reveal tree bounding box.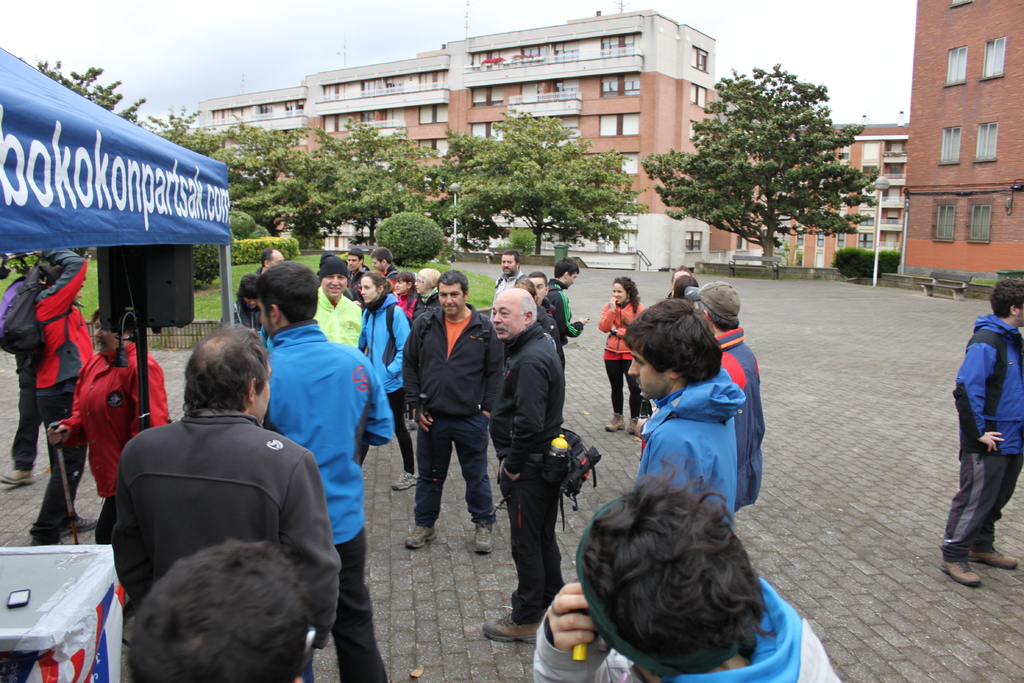
Revealed: <box>278,117,445,248</box>.
